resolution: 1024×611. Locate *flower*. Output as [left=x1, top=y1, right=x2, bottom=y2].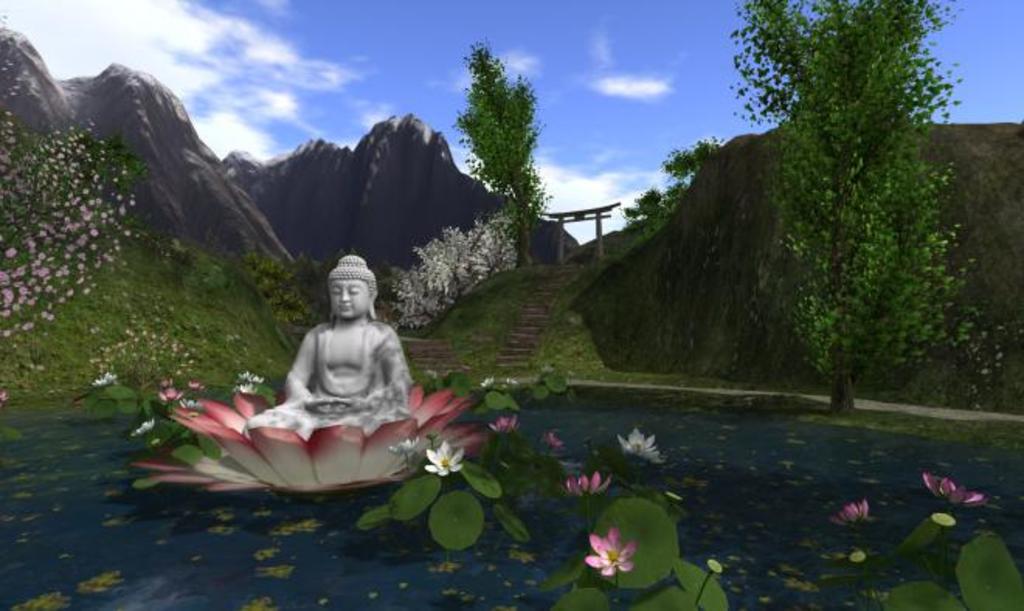
[left=427, top=437, right=464, bottom=478].
